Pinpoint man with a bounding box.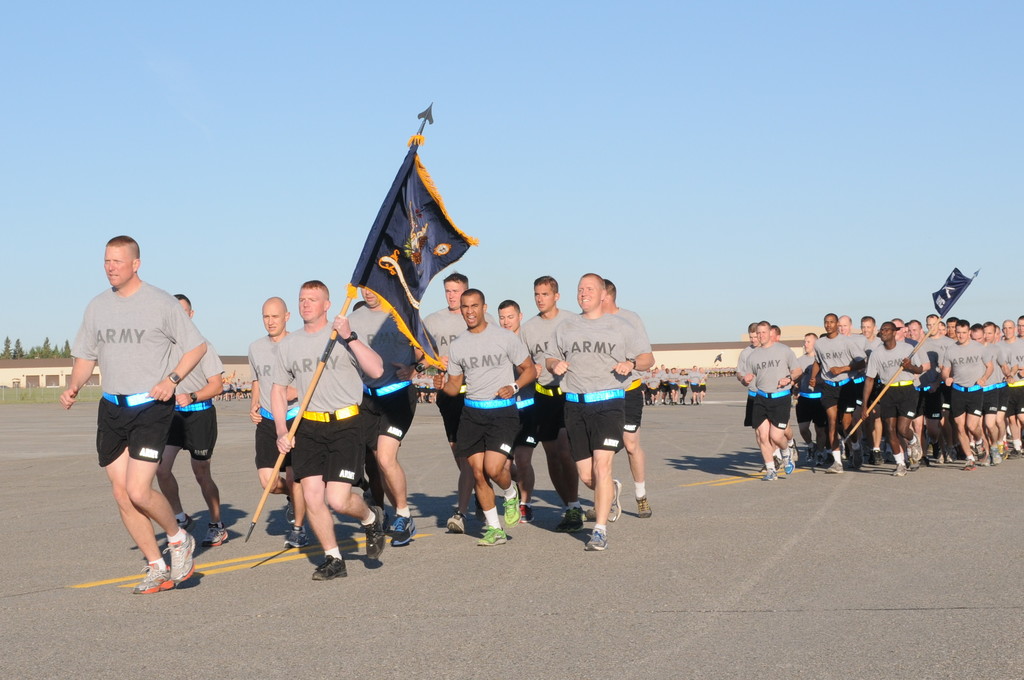
764 321 799 471.
